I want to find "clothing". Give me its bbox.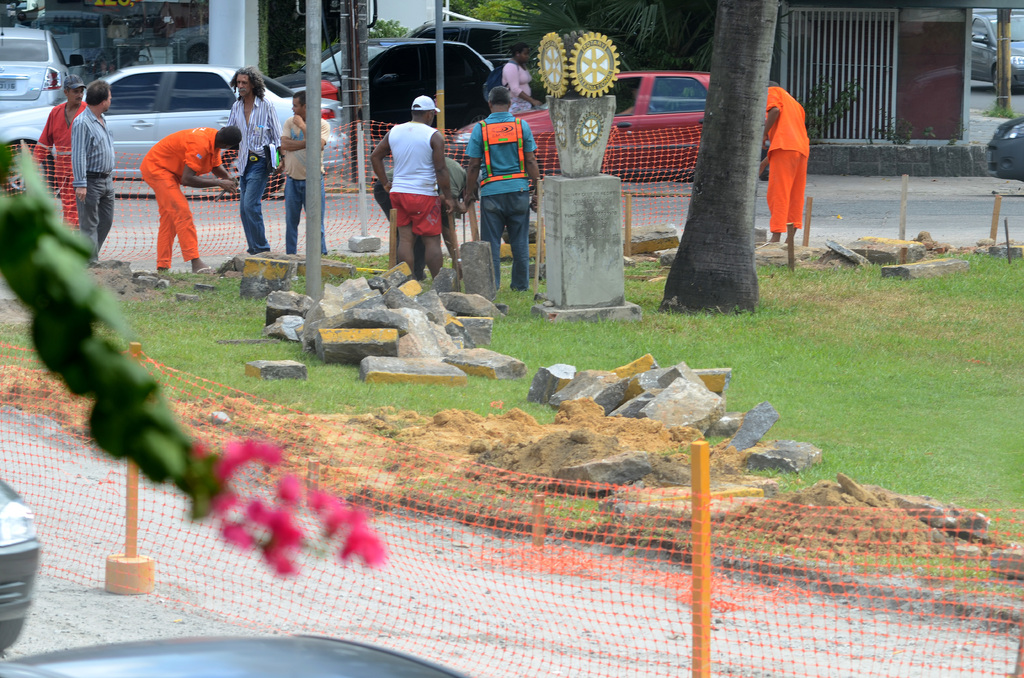
(left=388, top=122, right=438, bottom=230).
